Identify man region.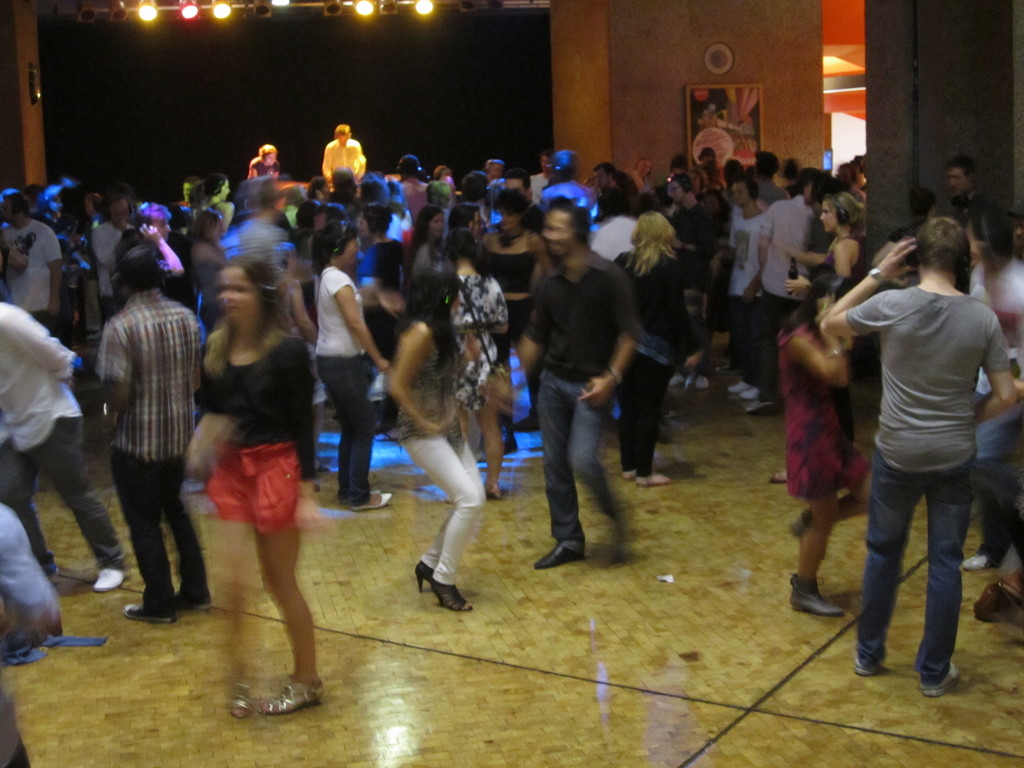
Region: {"x1": 250, "y1": 141, "x2": 282, "y2": 179}.
